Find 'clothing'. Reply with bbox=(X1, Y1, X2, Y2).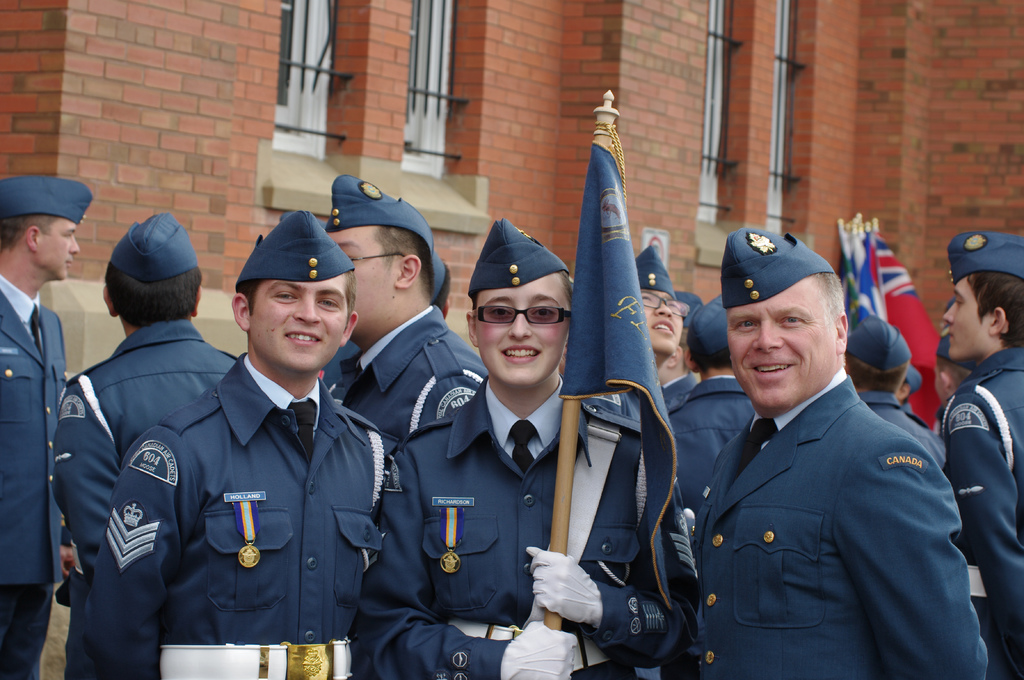
bbox=(652, 376, 767, 530).
